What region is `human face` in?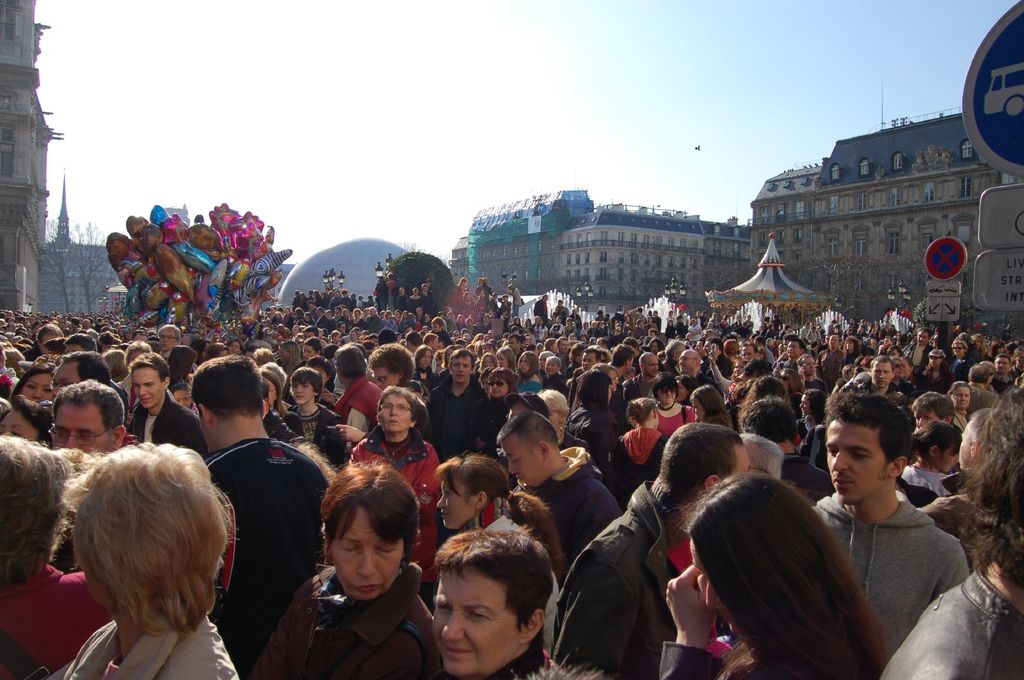
pyautogui.locateOnScreen(159, 326, 177, 352).
